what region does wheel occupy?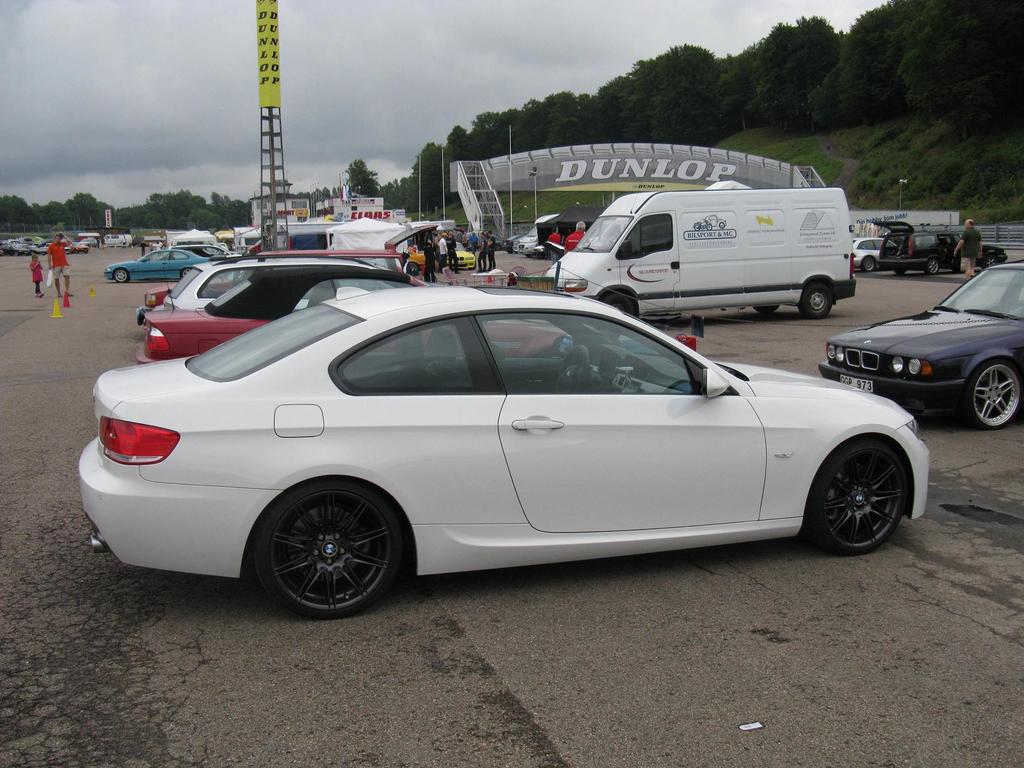
BBox(863, 257, 876, 271).
